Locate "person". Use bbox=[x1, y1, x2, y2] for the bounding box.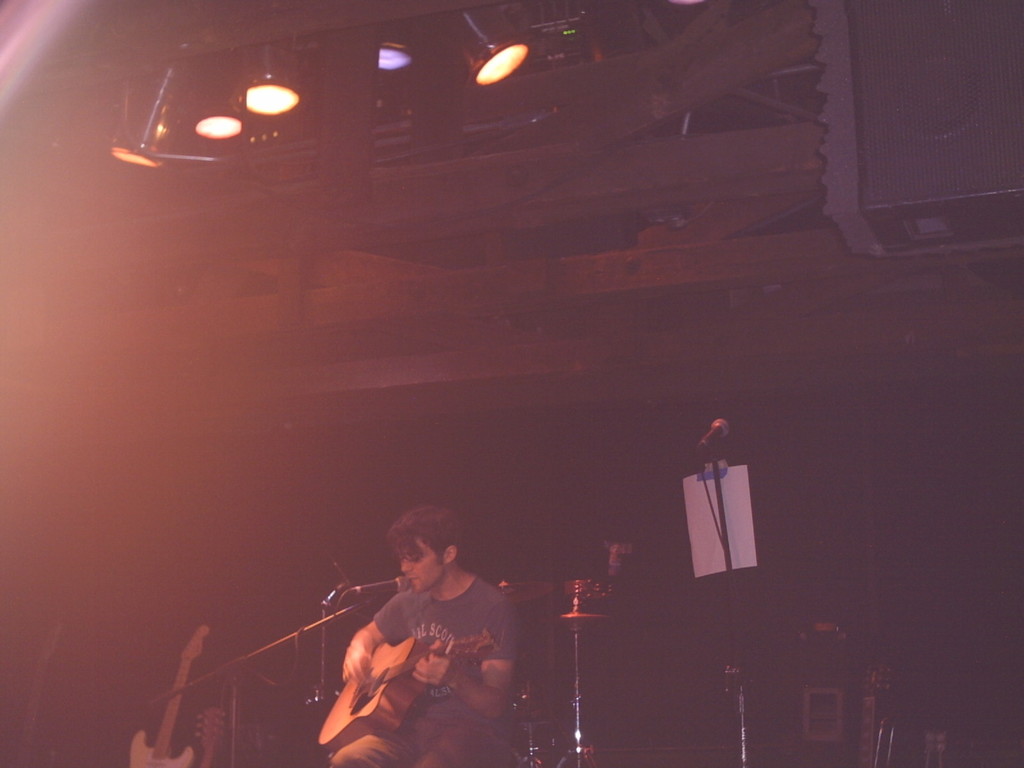
bbox=[640, 0, 719, 228].
